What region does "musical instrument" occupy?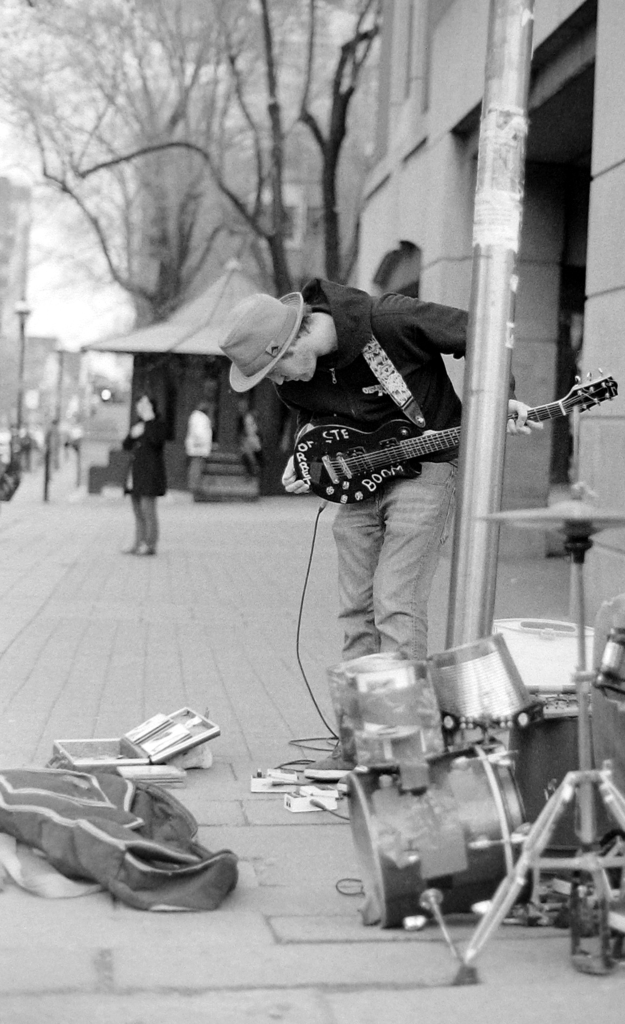
BBox(341, 751, 534, 986).
